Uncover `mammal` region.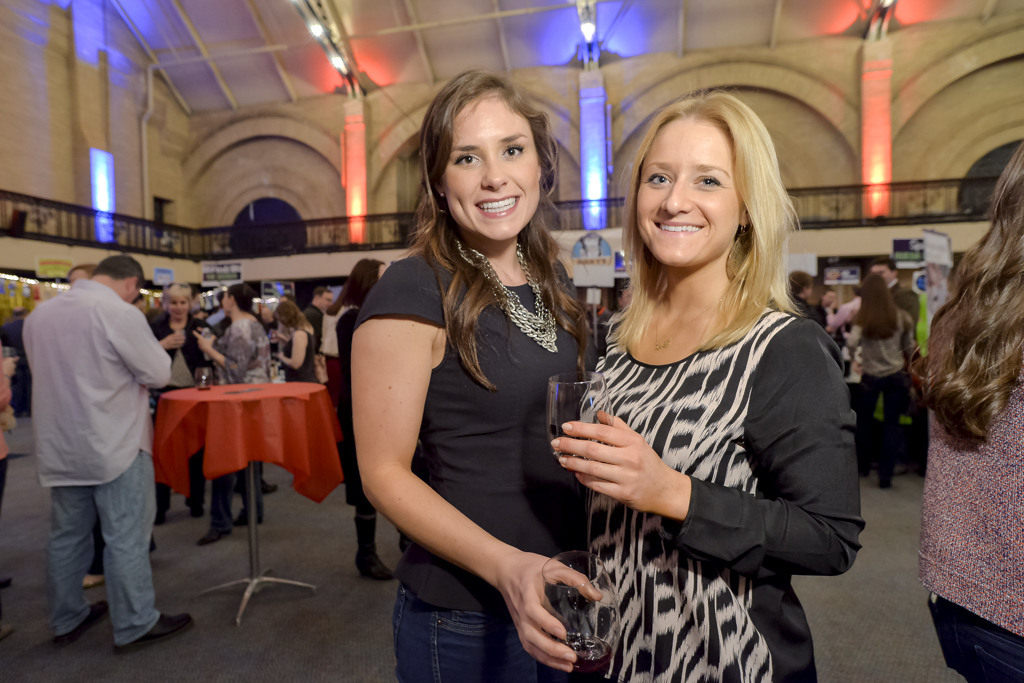
Uncovered: 525 95 869 678.
